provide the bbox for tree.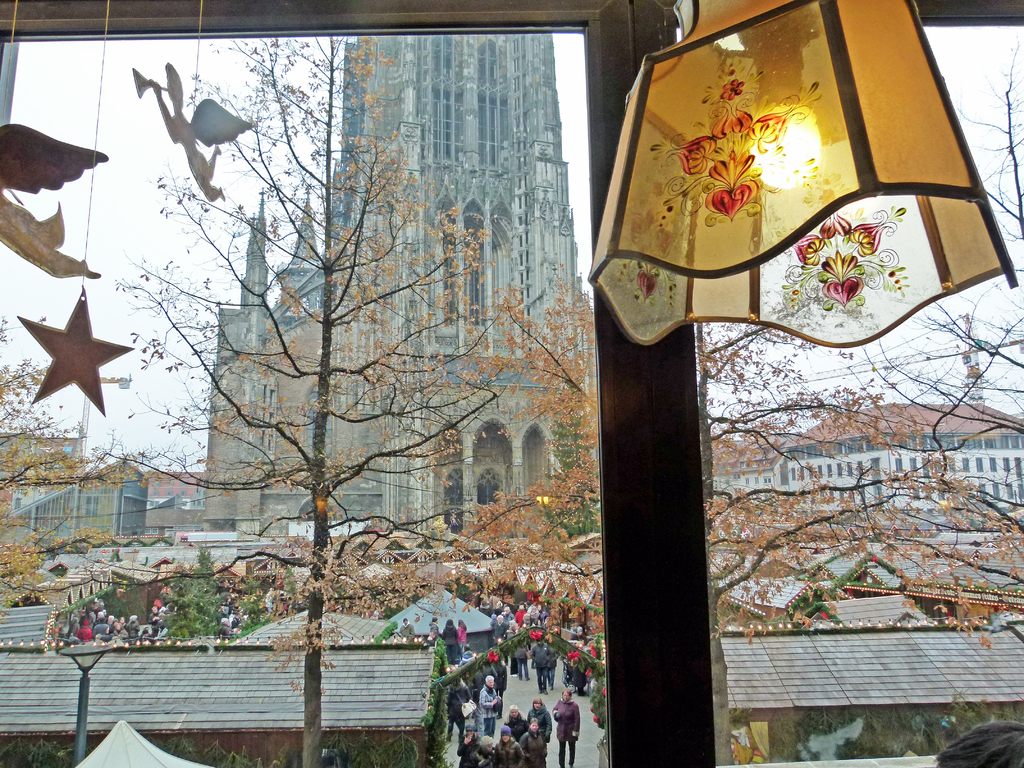
Rect(0, 310, 146, 653).
